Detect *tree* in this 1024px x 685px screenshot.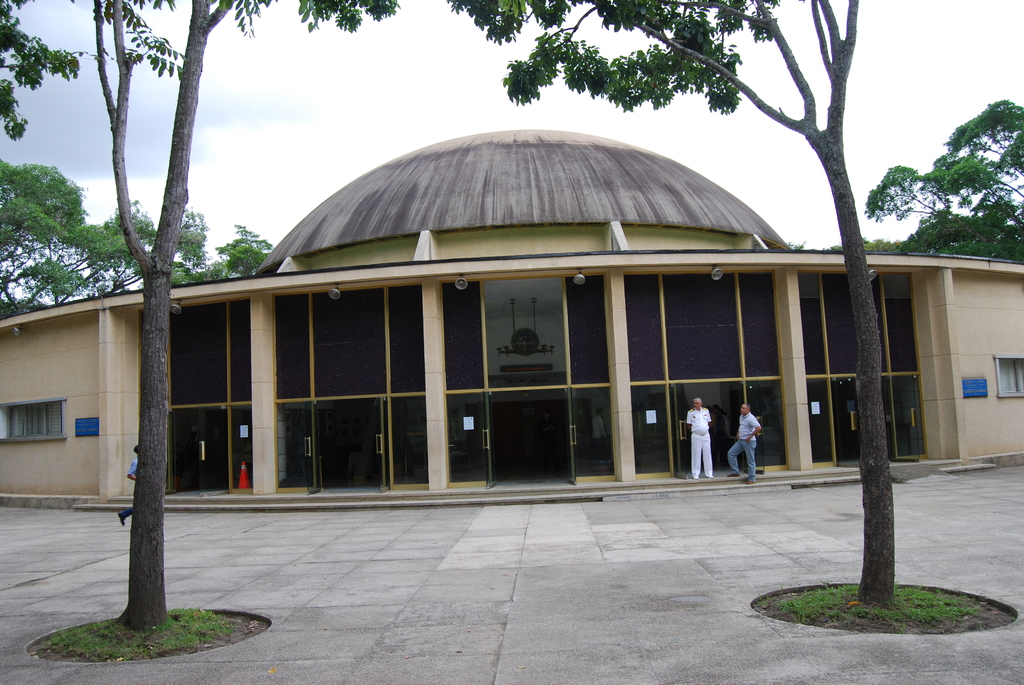
Detection: box=[0, 0, 426, 636].
